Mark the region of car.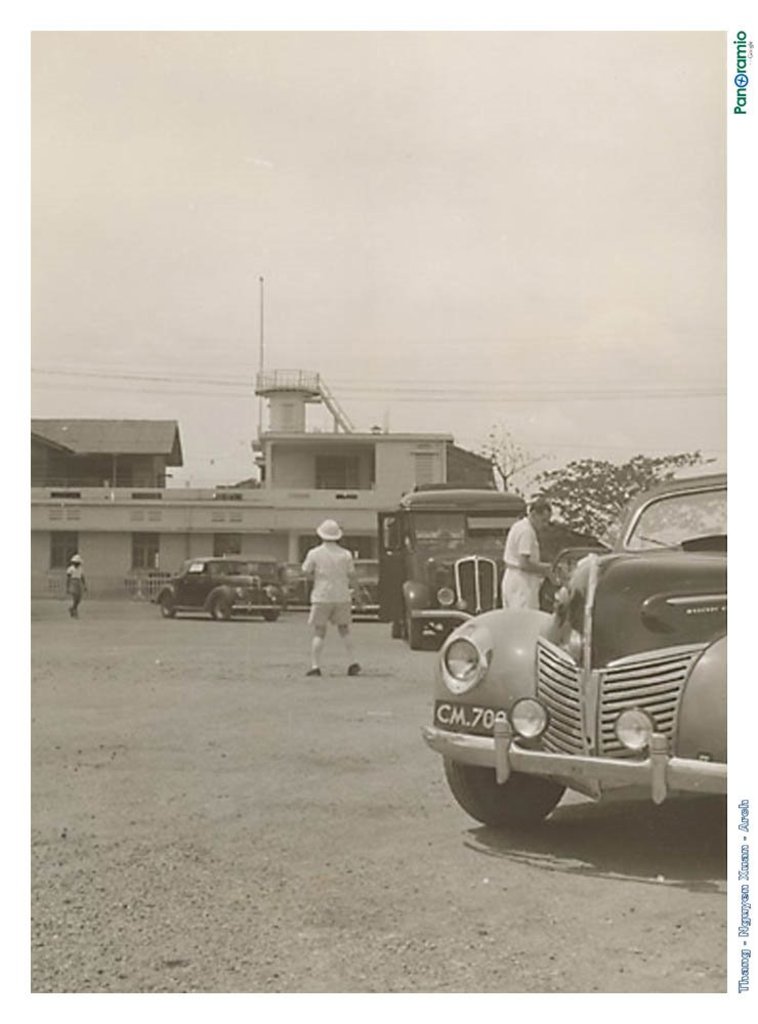
Region: rect(145, 555, 288, 638).
